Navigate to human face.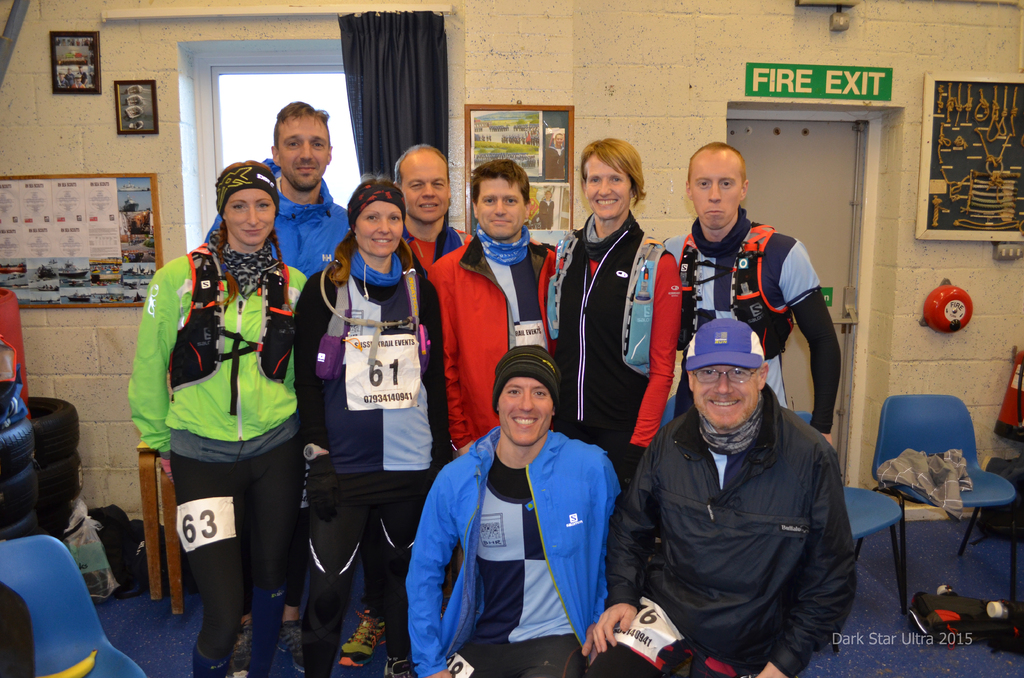
Navigation target: 400/156/442/219.
